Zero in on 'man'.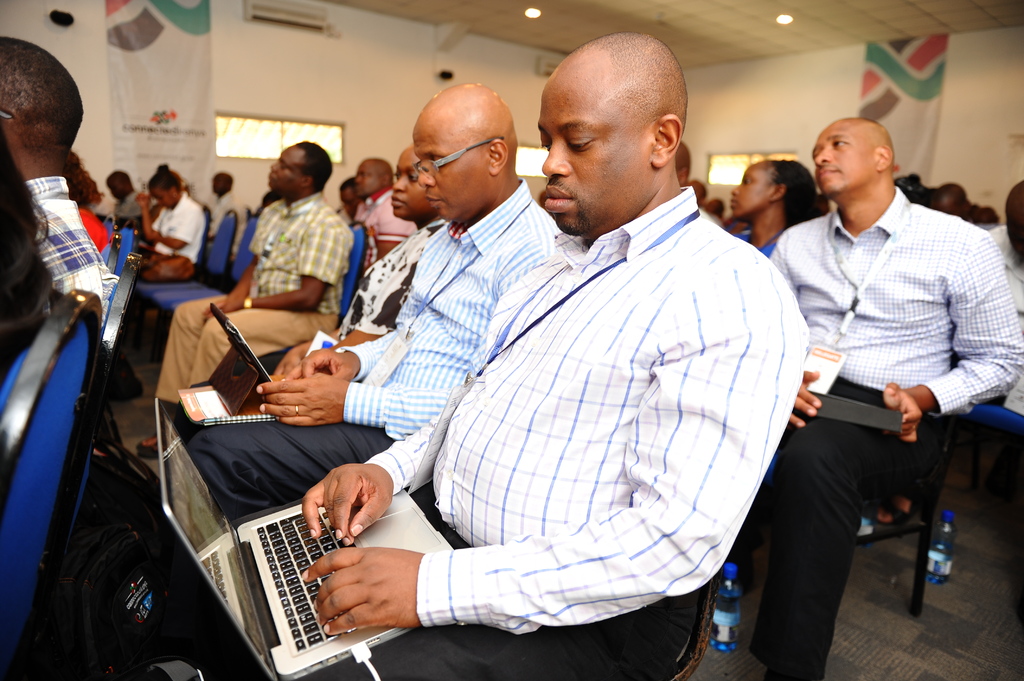
Zeroed in: [left=678, top=138, right=691, bottom=188].
